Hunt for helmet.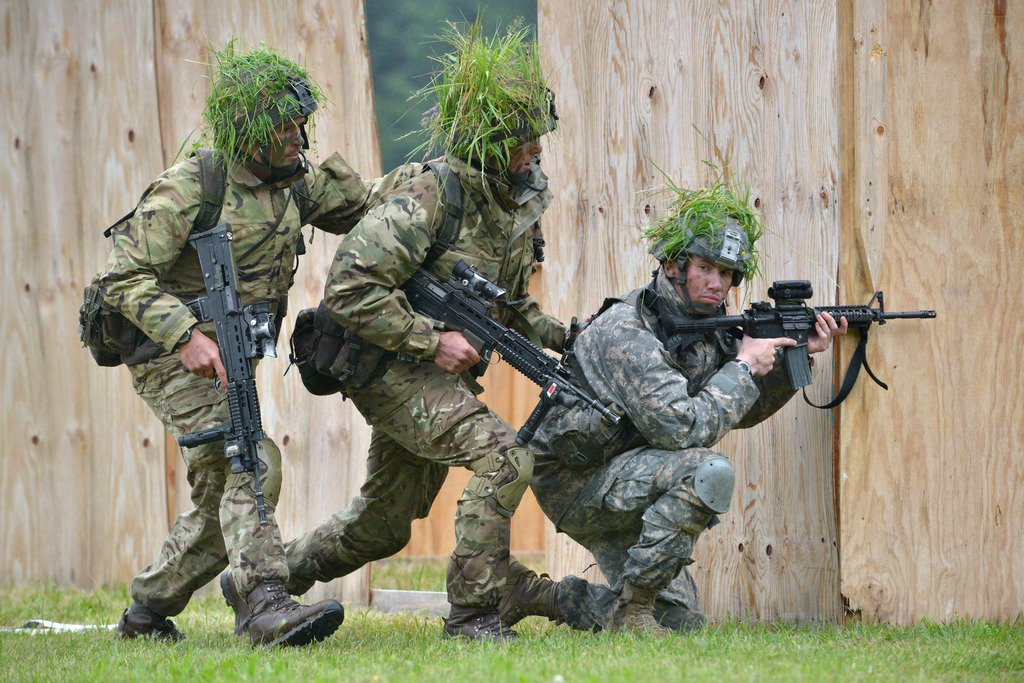
Hunted down at locate(212, 47, 317, 176).
